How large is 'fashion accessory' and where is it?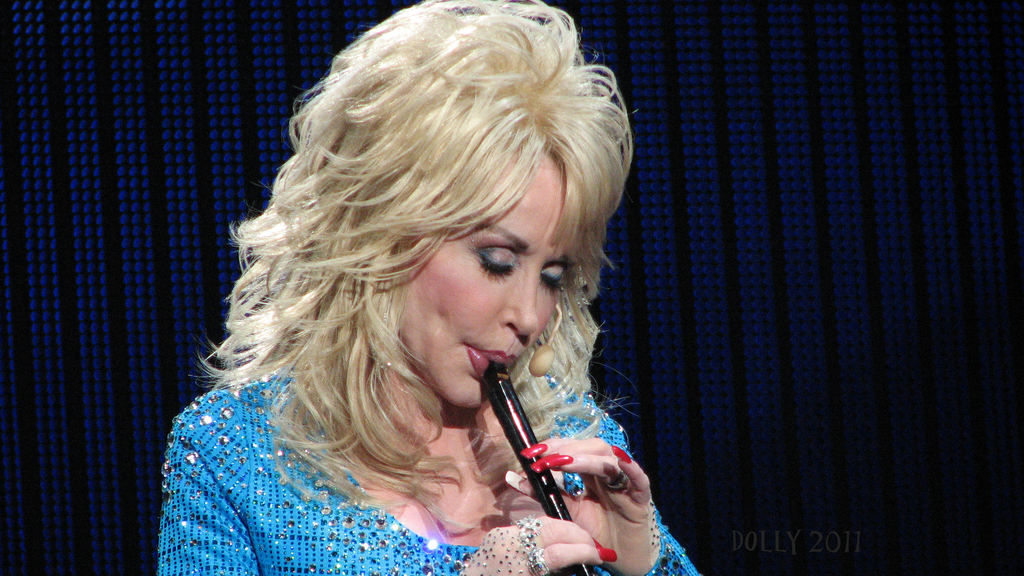
Bounding box: 461/511/546/575.
